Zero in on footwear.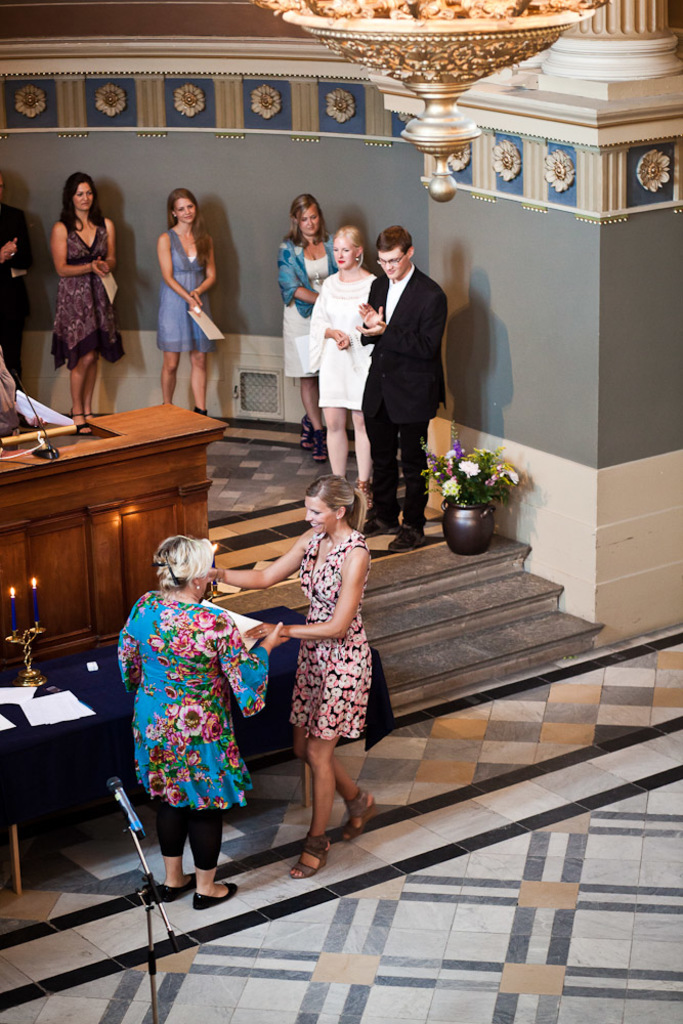
Zeroed in: l=194, t=881, r=237, b=909.
